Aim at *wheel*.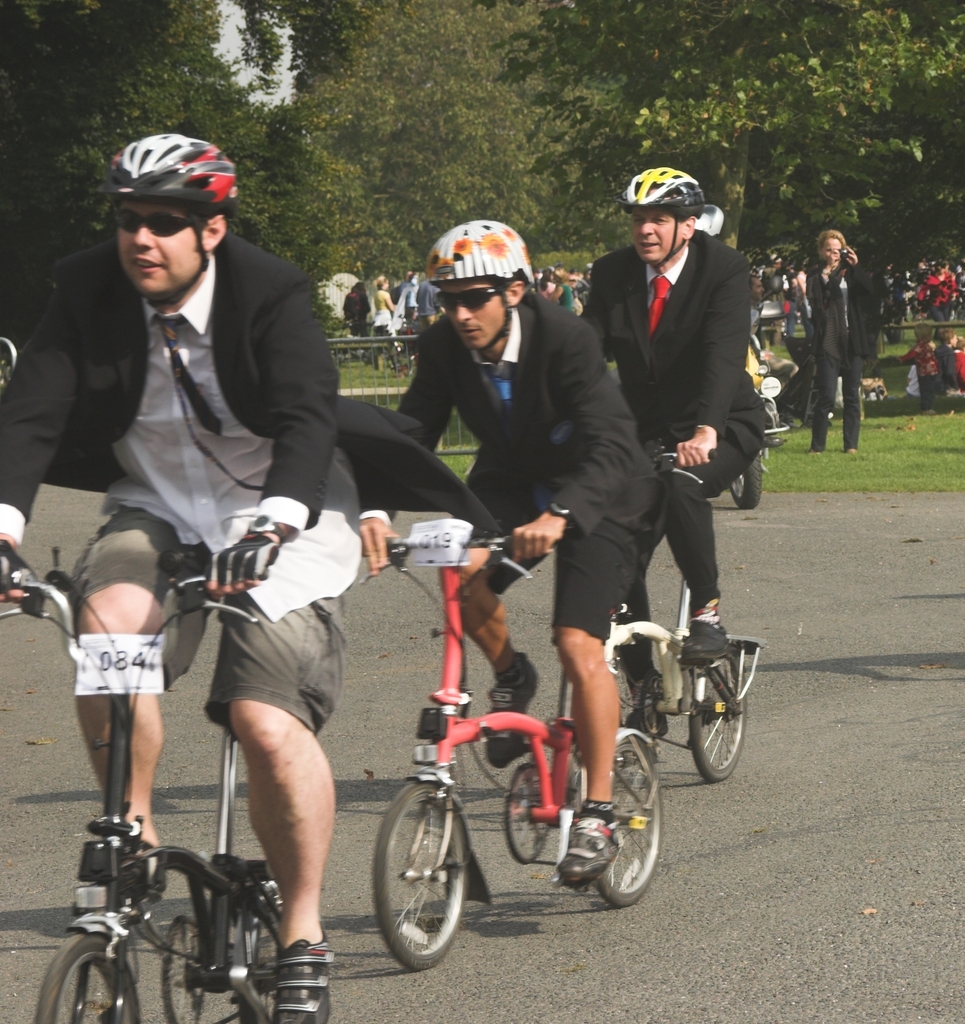
Aimed at l=690, t=653, r=747, b=784.
